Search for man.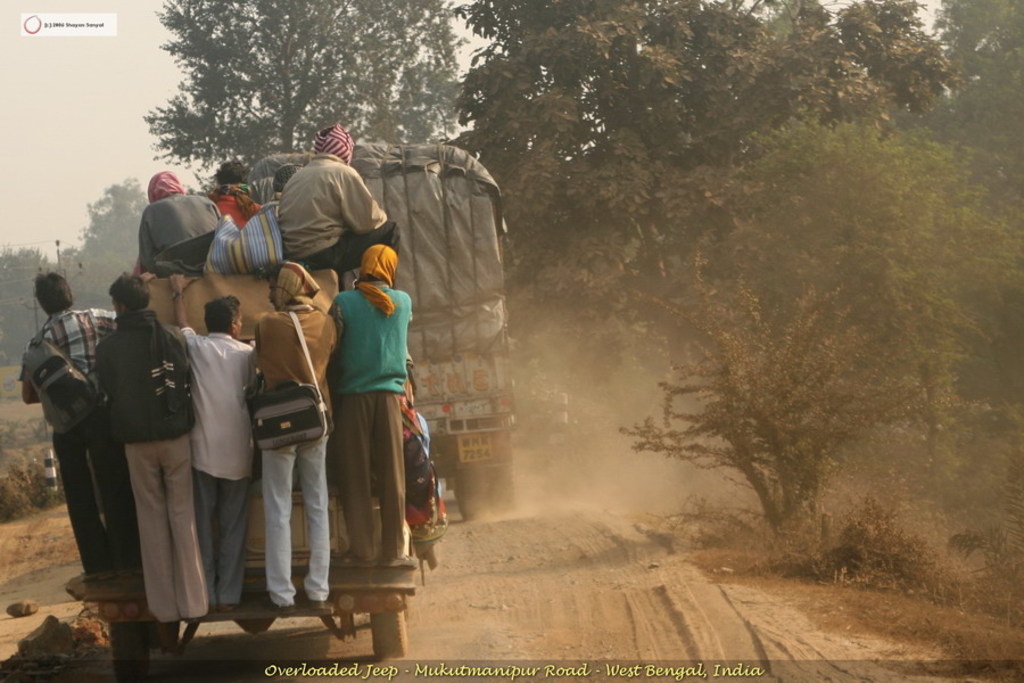
Found at crop(177, 285, 257, 611).
